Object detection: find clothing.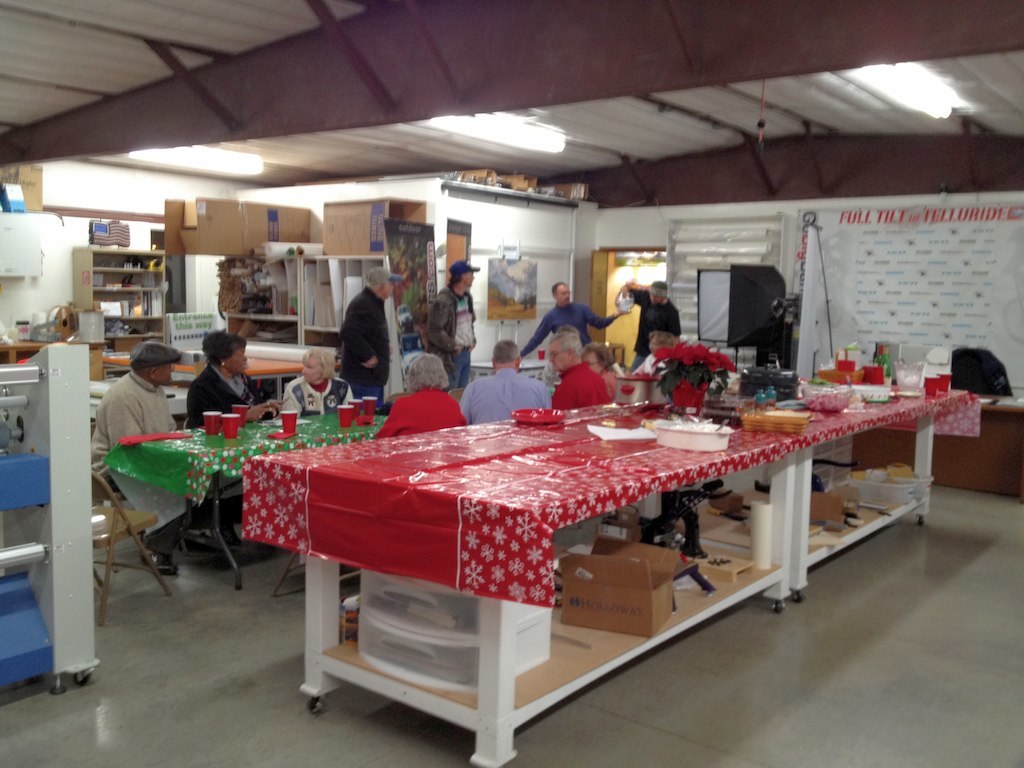
429,280,474,385.
